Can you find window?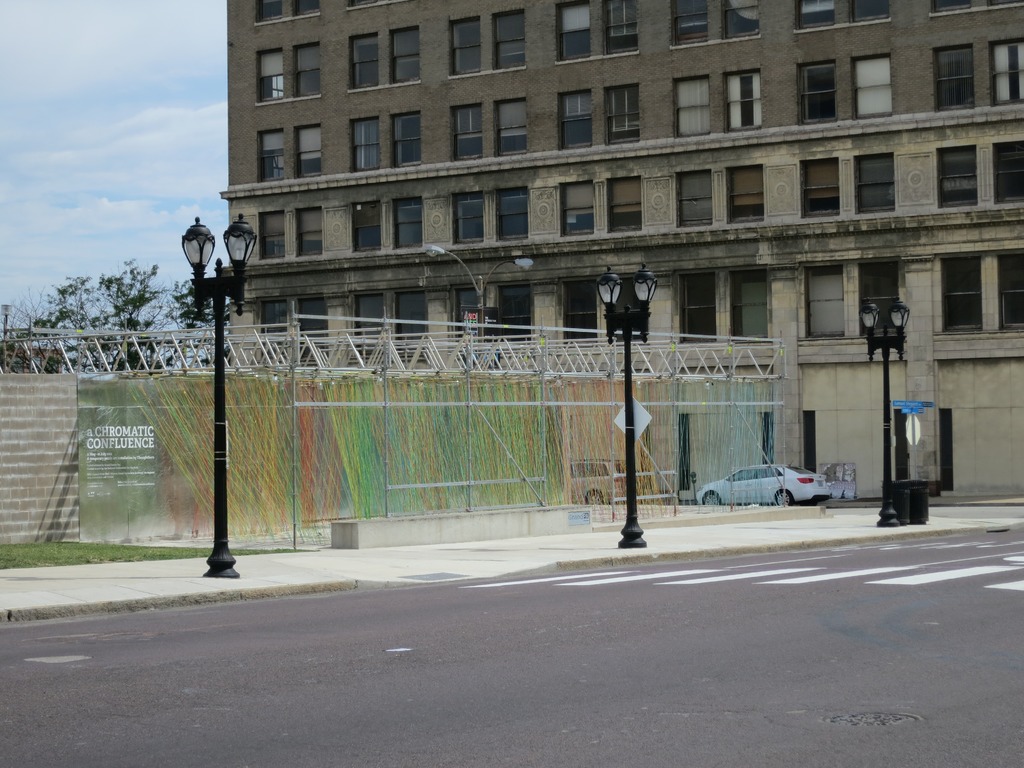
Yes, bounding box: locate(454, 291, 482, 335).
